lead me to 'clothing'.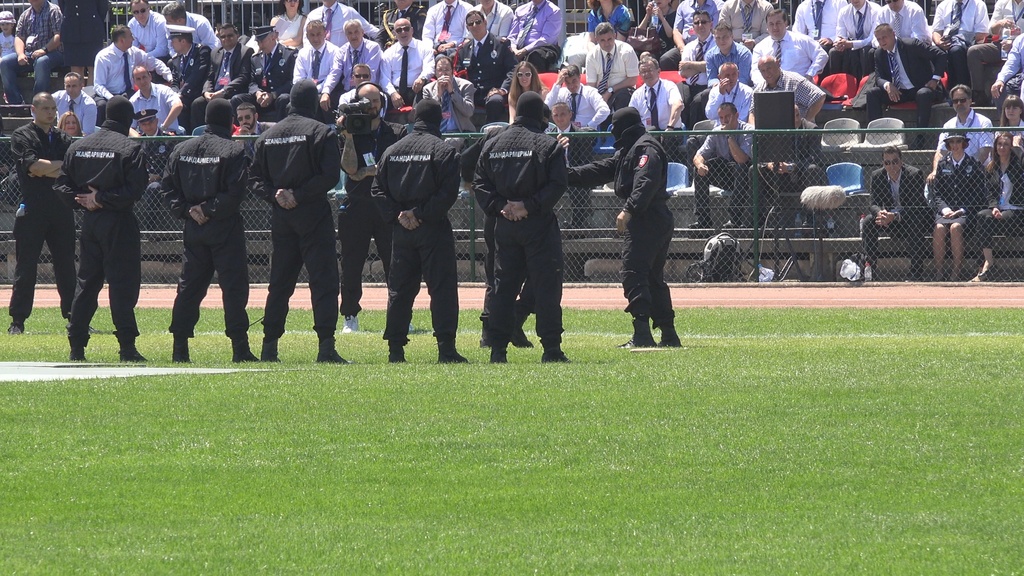
Lead to [755,68,826,125].
